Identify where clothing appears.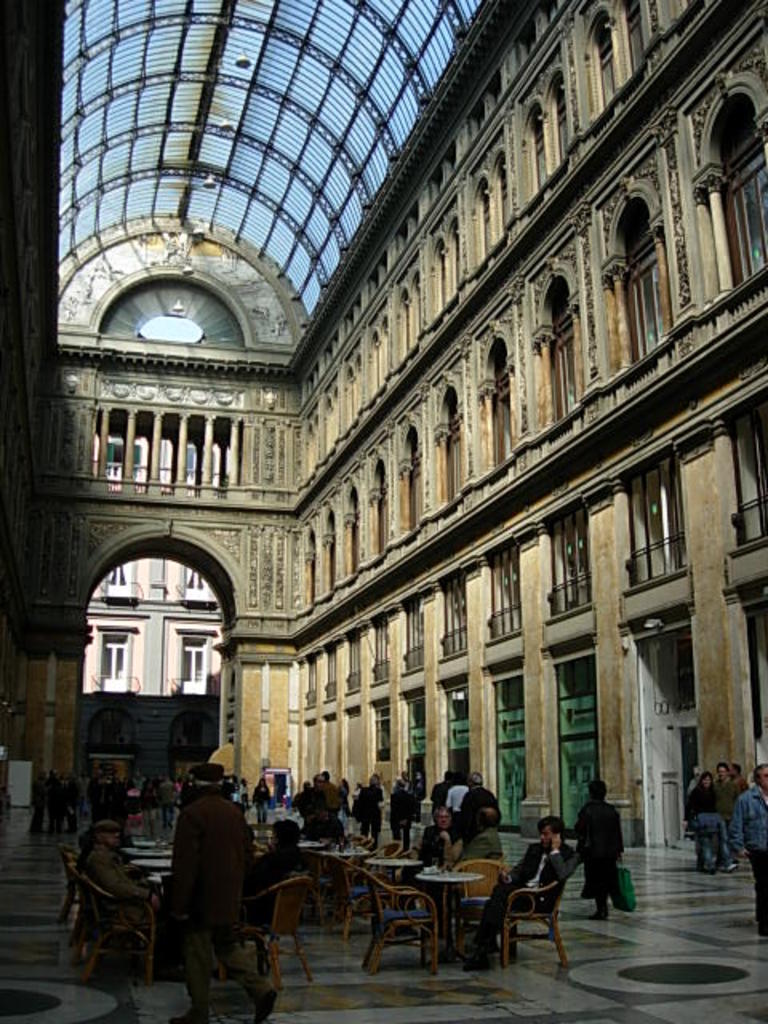
Appears at bbox=(728, 784, 766, 923).
